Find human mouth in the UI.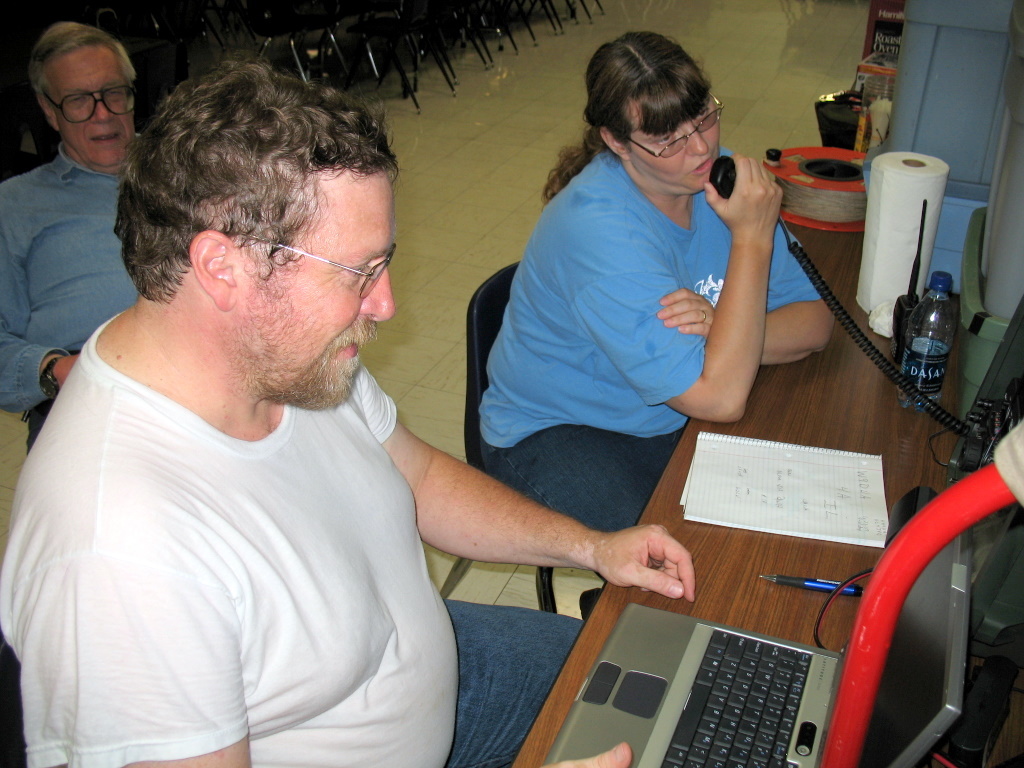
UI element at BBox(698, 148, 713, 183).
